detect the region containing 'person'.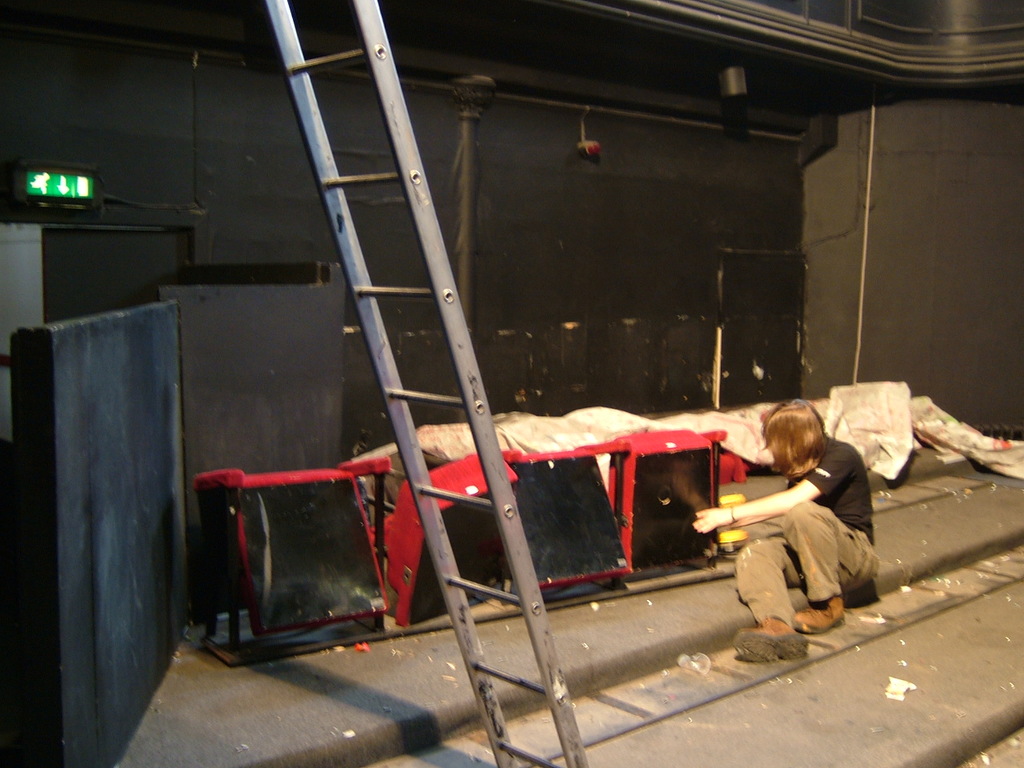
[704, 410, 859, 652].
